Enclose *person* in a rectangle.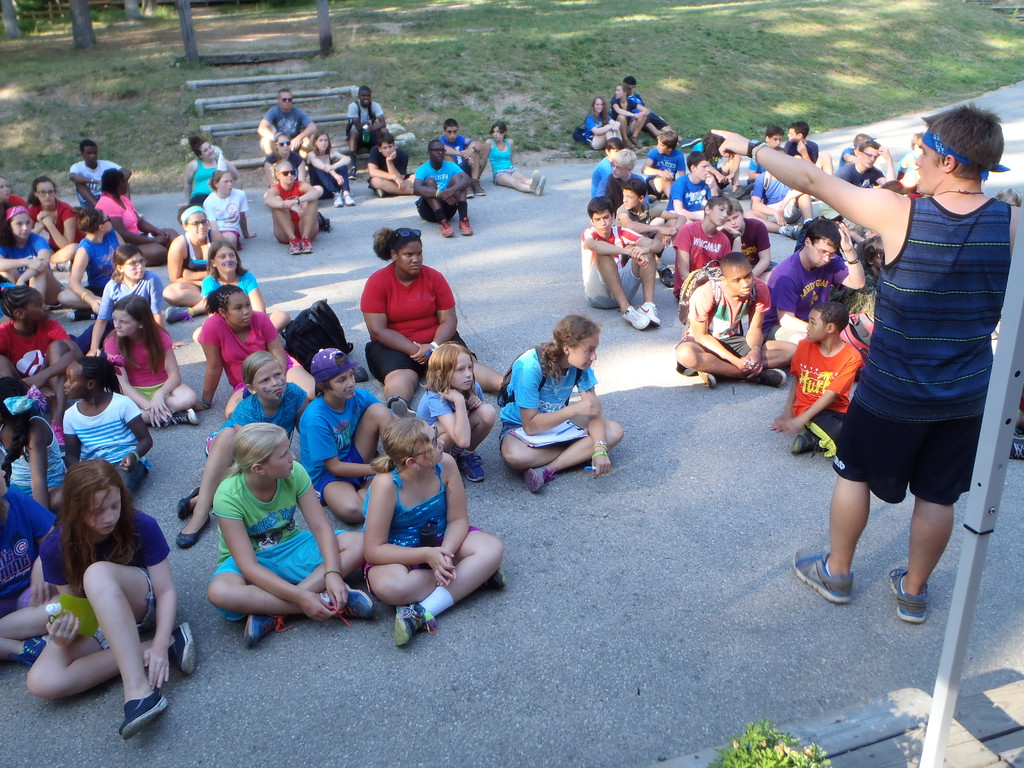
{"x1": 358, "y1": 130, "x2": 421, "y2": 203}.
